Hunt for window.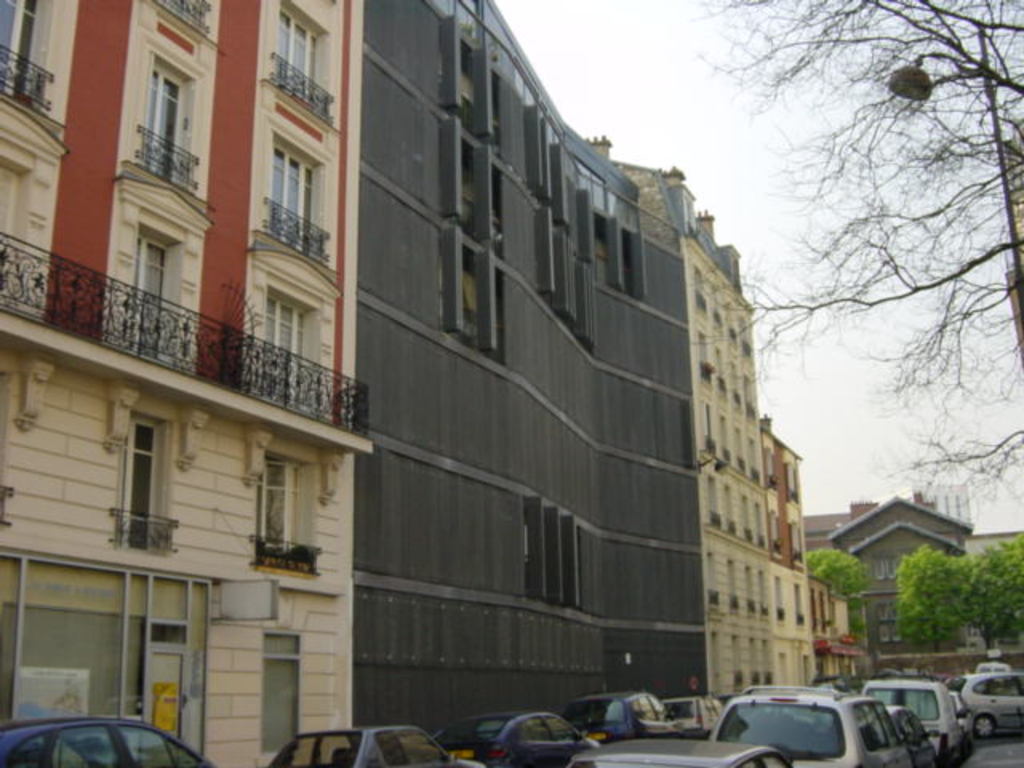
Hunted down at detection(536, 709, 587, 736).
